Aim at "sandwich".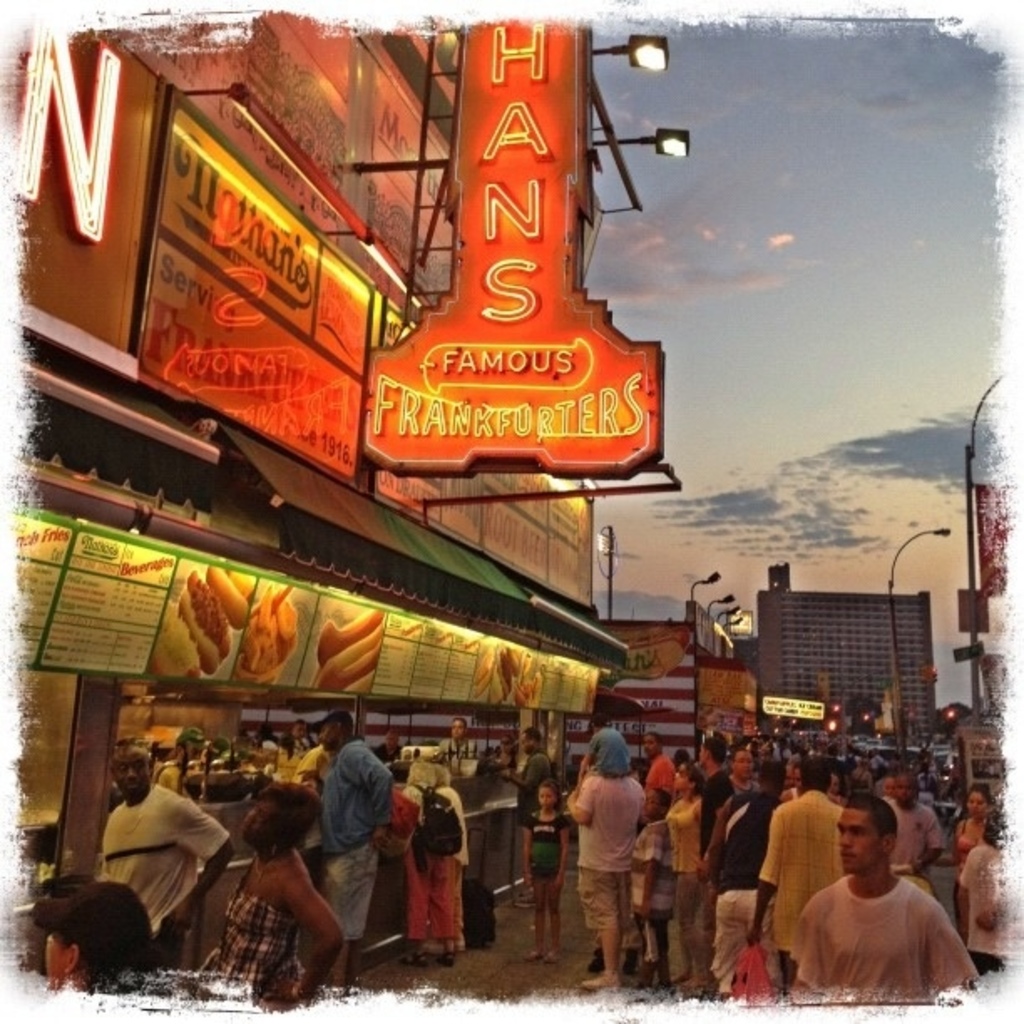
Aimed at locate(176, 574, 234, 673).
